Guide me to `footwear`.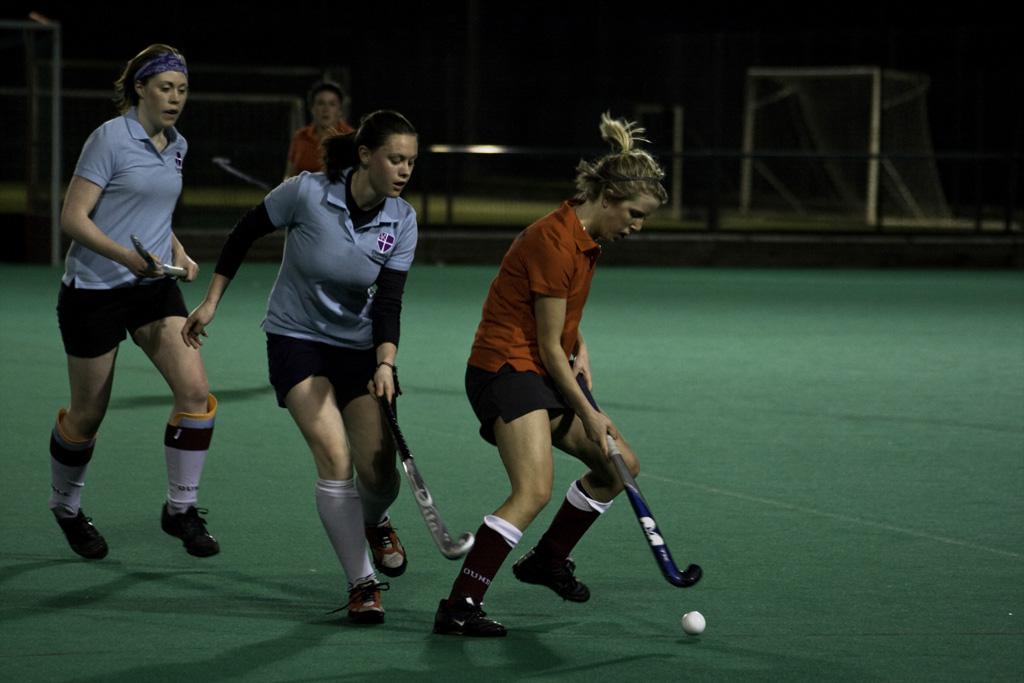
Guidance: 434,596,509,640.
